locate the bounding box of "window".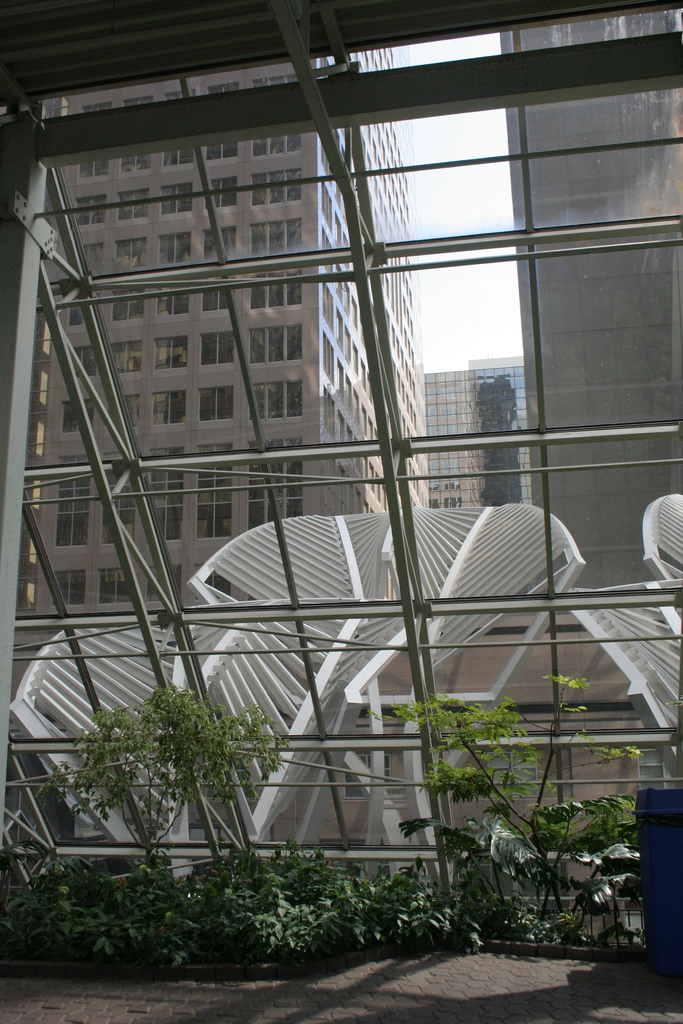
Bounding box: (x1=253, y1=382, x2=300, y2=415).
